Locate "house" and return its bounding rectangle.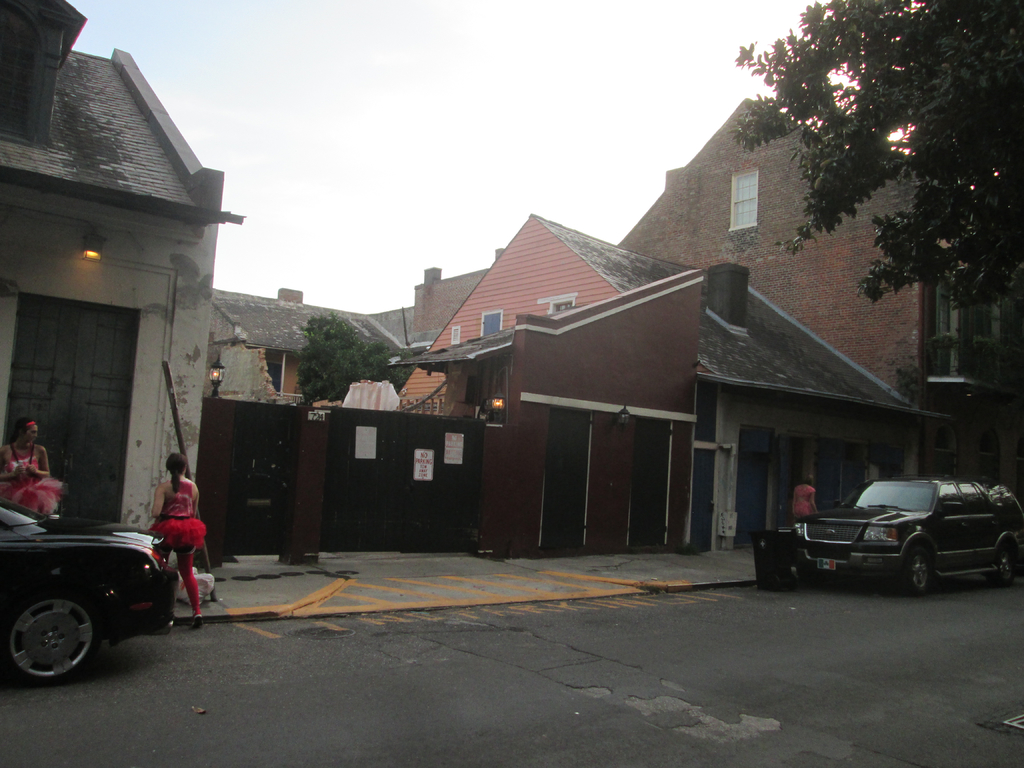
(x1=3, y1=0, x2=250, y2=585).
